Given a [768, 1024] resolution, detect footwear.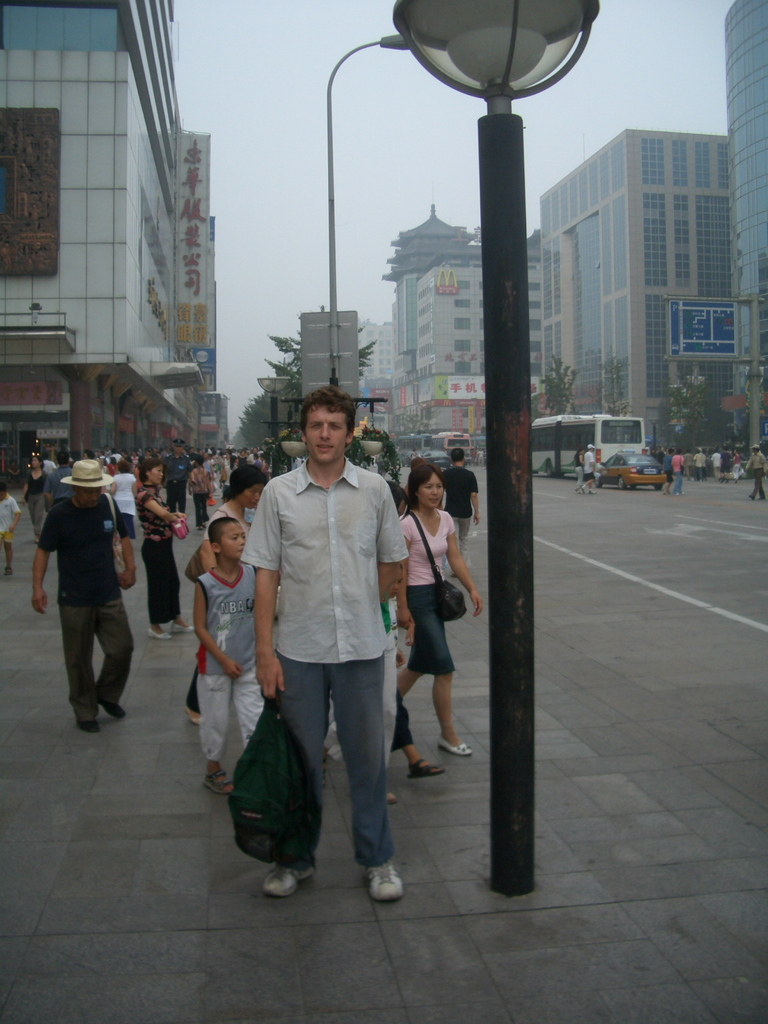
(x1=77, y1=714, x2=100, y2=739).
